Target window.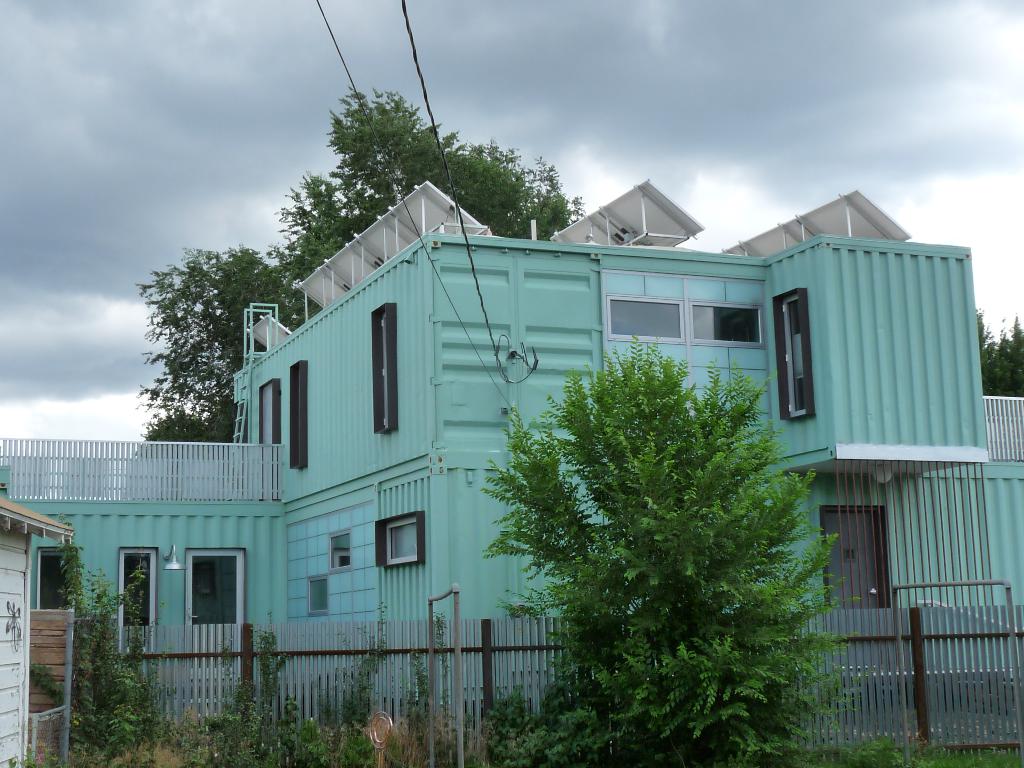
Target region: region(108, 544, 158, 655).
